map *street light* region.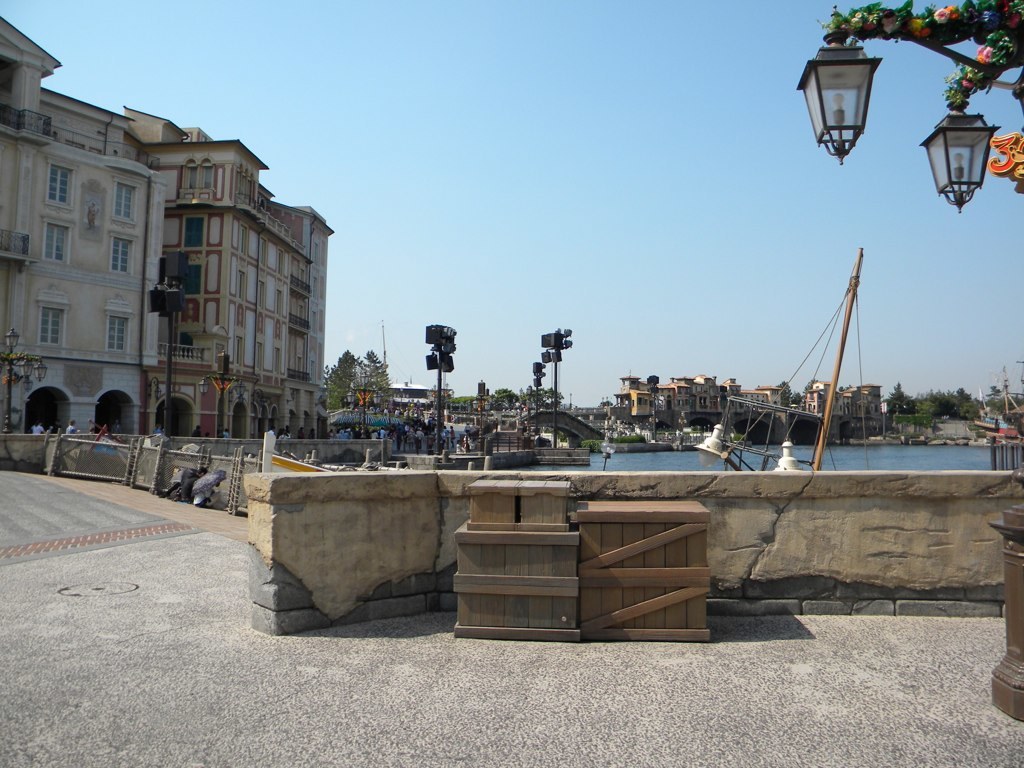
Mapped to left=197, top=348, right=248, bottom=437.
